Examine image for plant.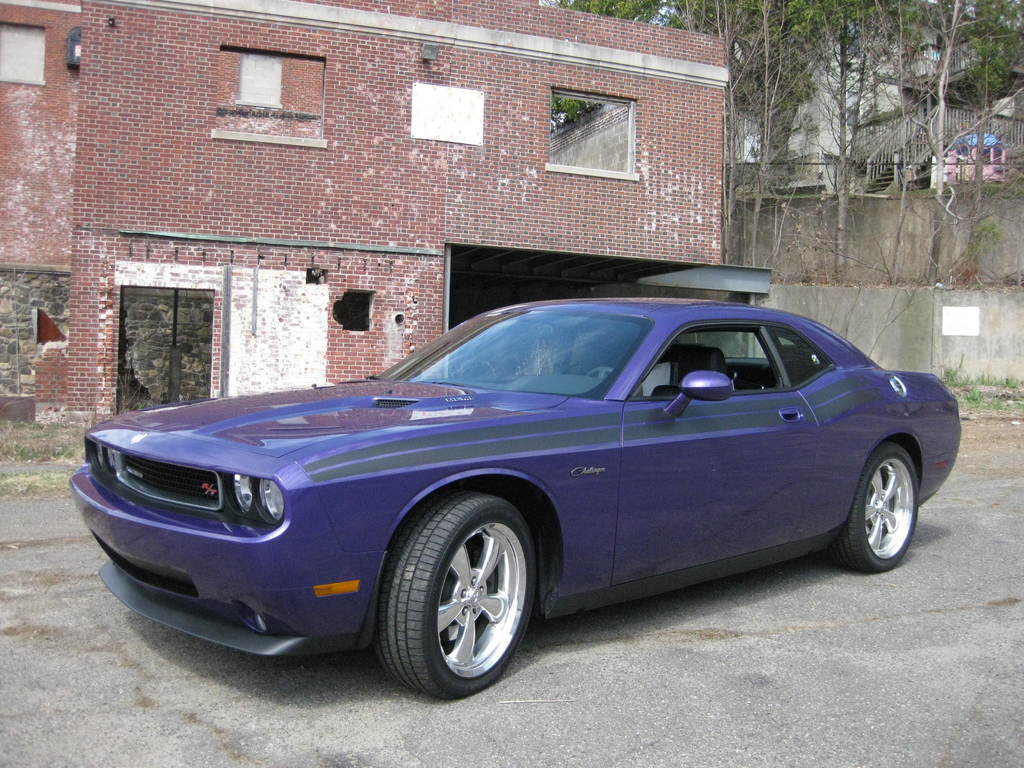
Examination result: 4 407 77 436.
